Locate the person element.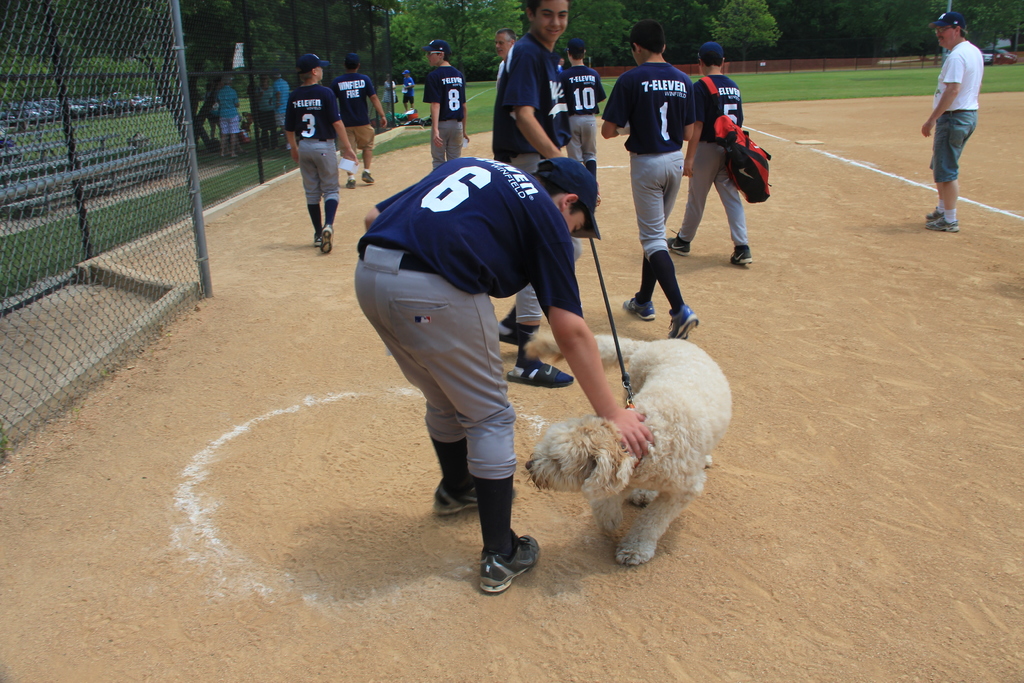
Element bbox: detection(602, 13, 702, 342).
